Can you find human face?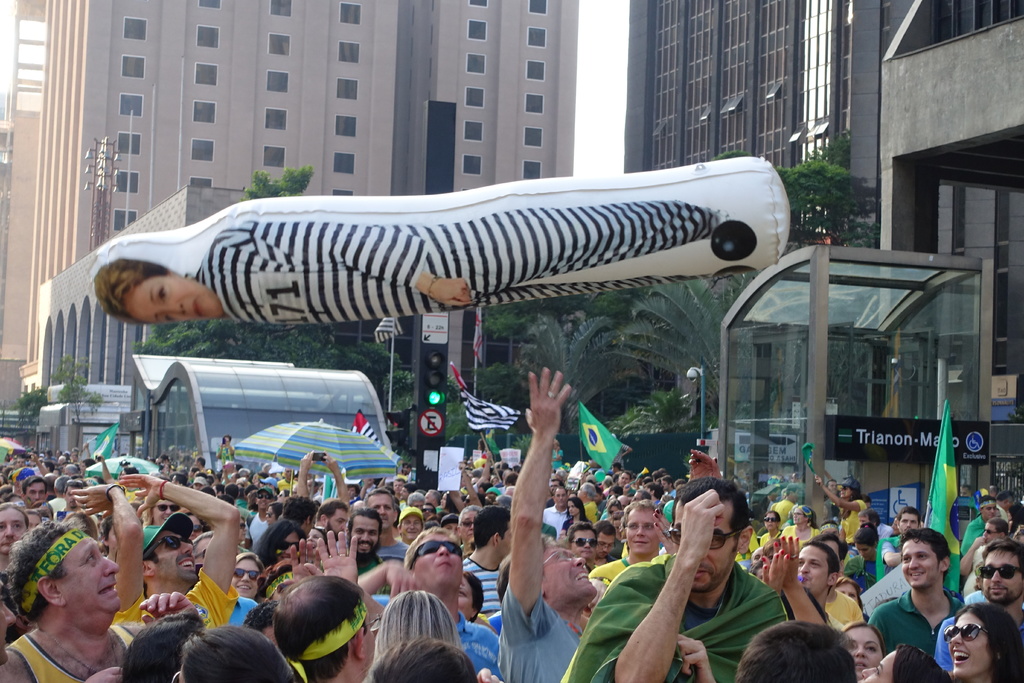
Yes, bounding box: {"x1": 625, "y1": 509, "x2": 660, "y2": 555}.
